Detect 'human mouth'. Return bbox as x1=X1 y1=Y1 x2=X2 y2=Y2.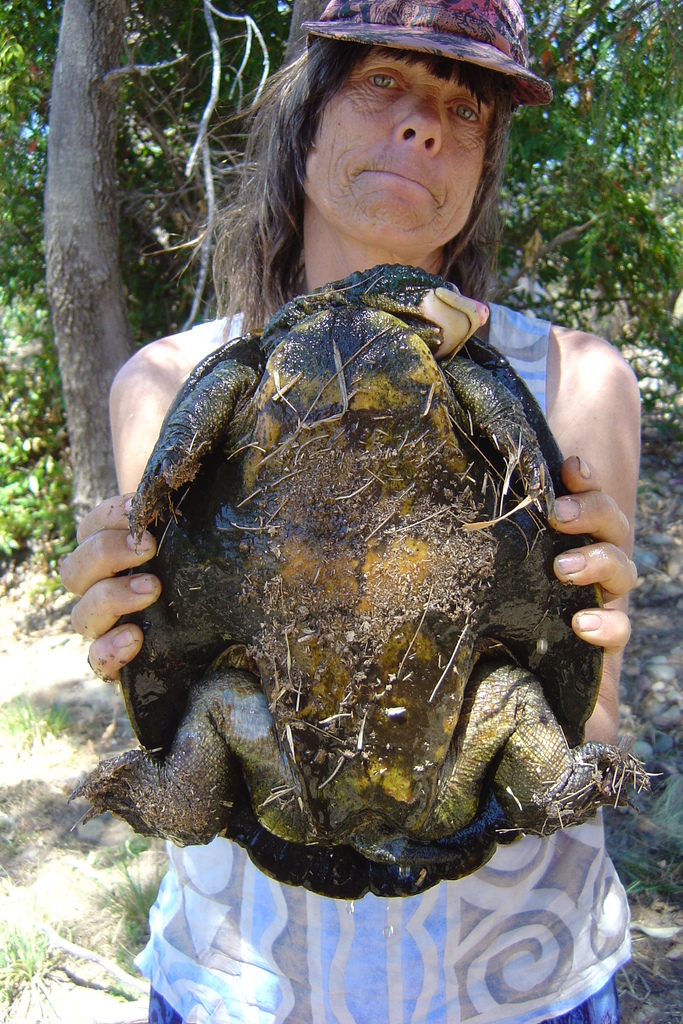
x1=348 y1=156 x2=447 y2=206.
